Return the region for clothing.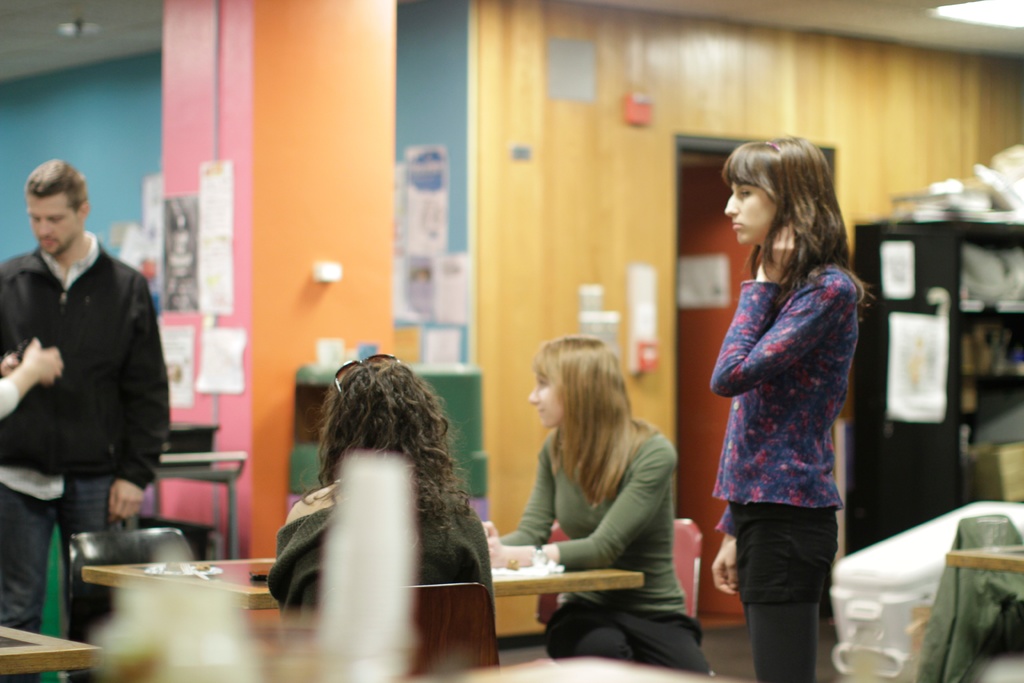
(246, 466, 500, 639).
